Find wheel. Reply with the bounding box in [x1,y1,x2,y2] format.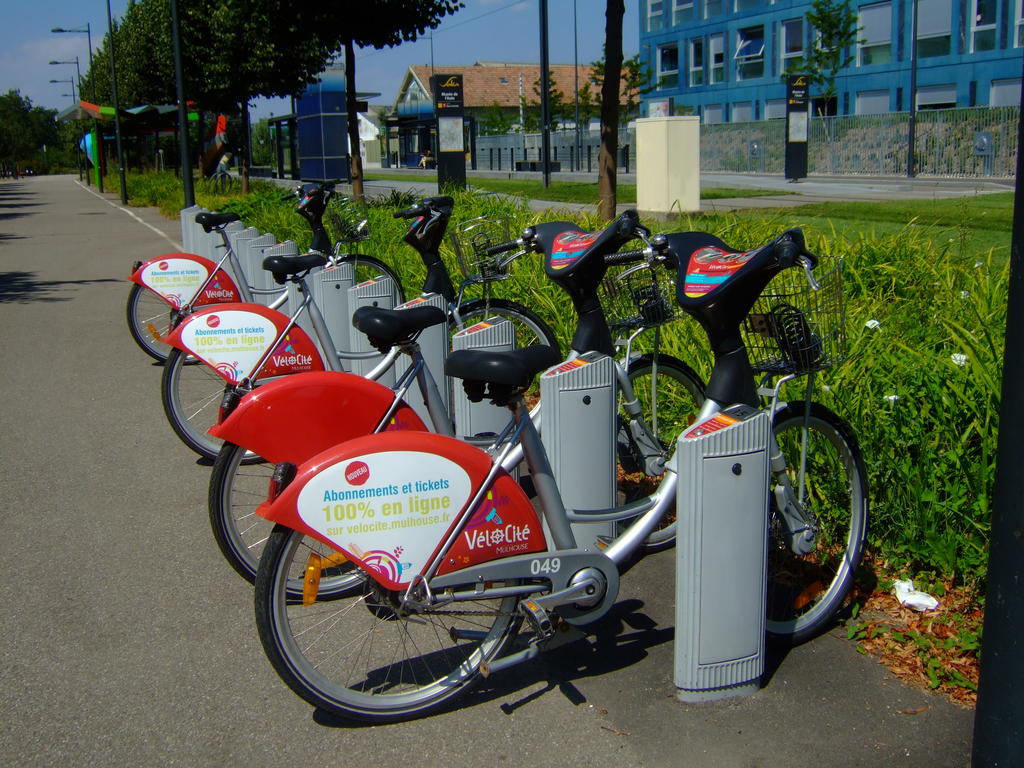
[612,354,706,554].
